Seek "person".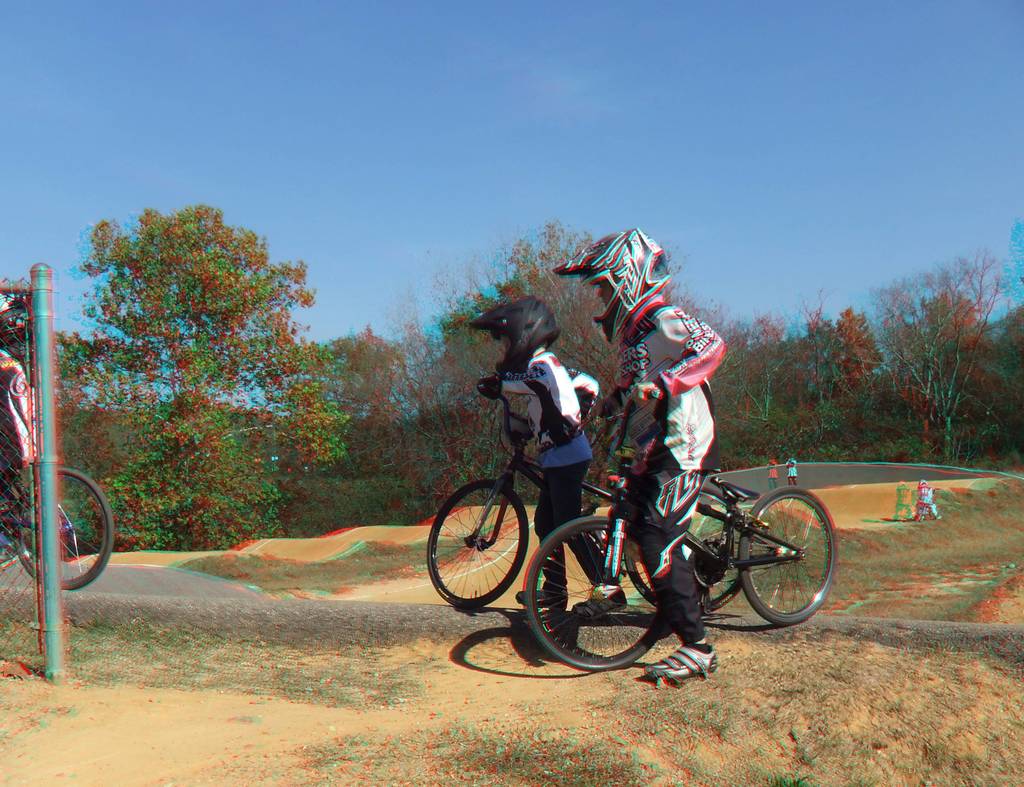
region(918, 479, 941, 523).
